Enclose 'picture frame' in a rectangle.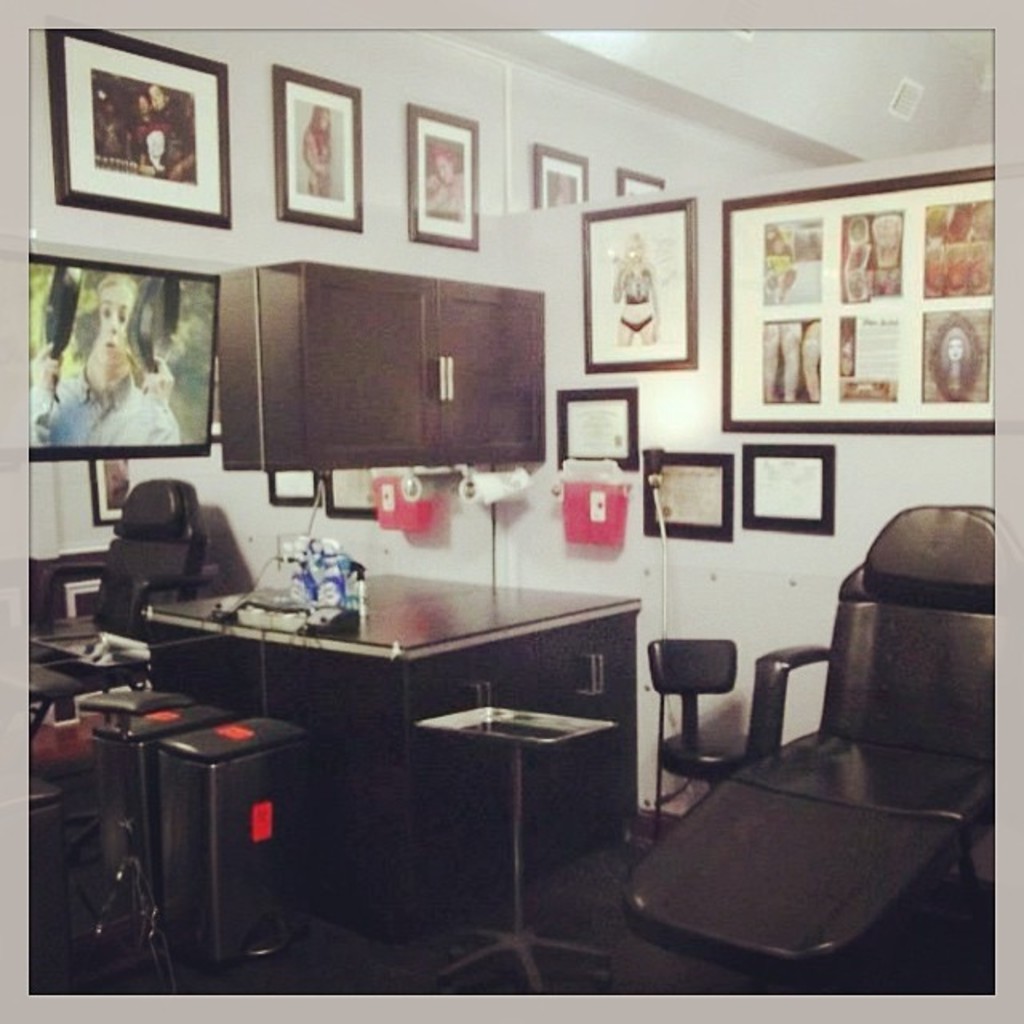
[x1=406, y1=109, x2=483, y2=253].
